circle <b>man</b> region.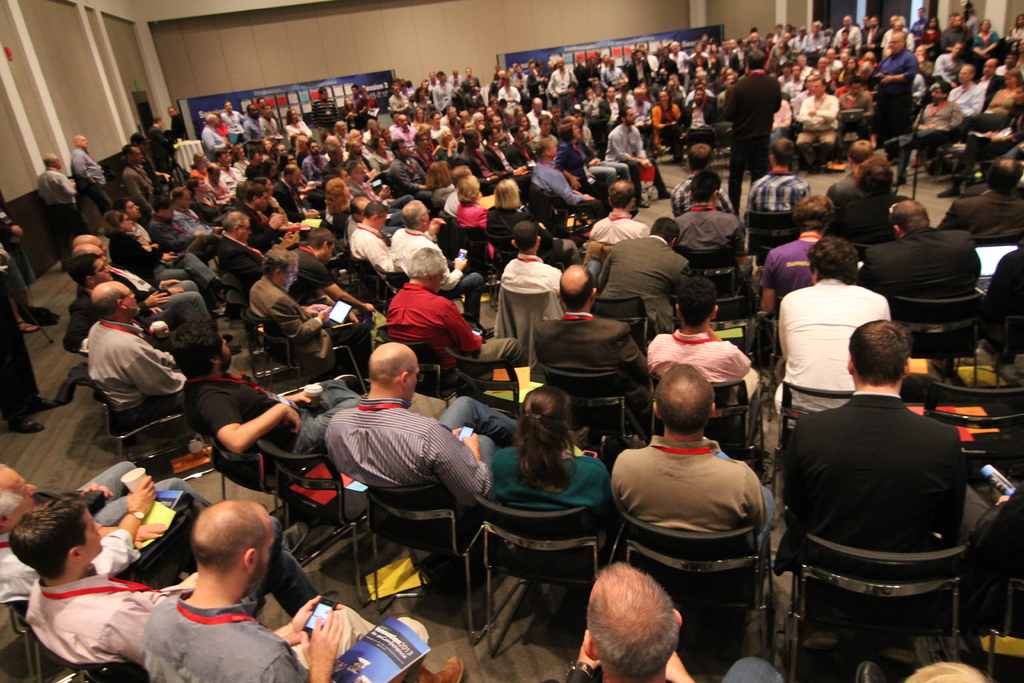
Region: 629,47,652,92.
